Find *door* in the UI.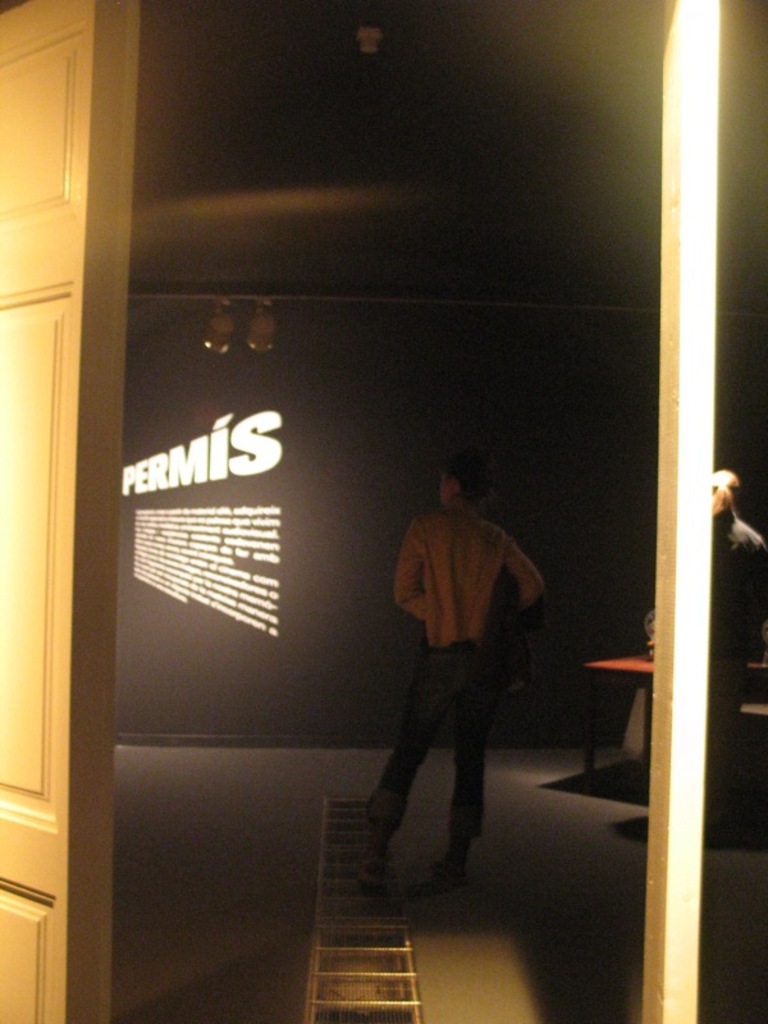
UI element at <bbox>0, 0, 145, 1023</bbox>.
